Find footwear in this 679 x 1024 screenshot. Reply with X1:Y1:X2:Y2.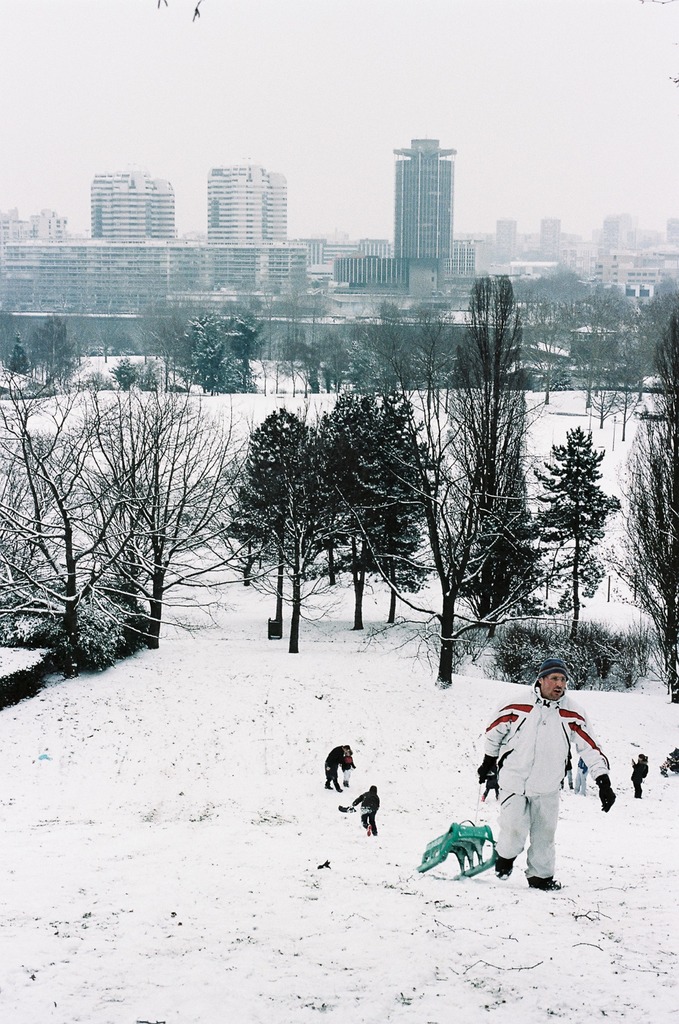
529:878:563:894.
